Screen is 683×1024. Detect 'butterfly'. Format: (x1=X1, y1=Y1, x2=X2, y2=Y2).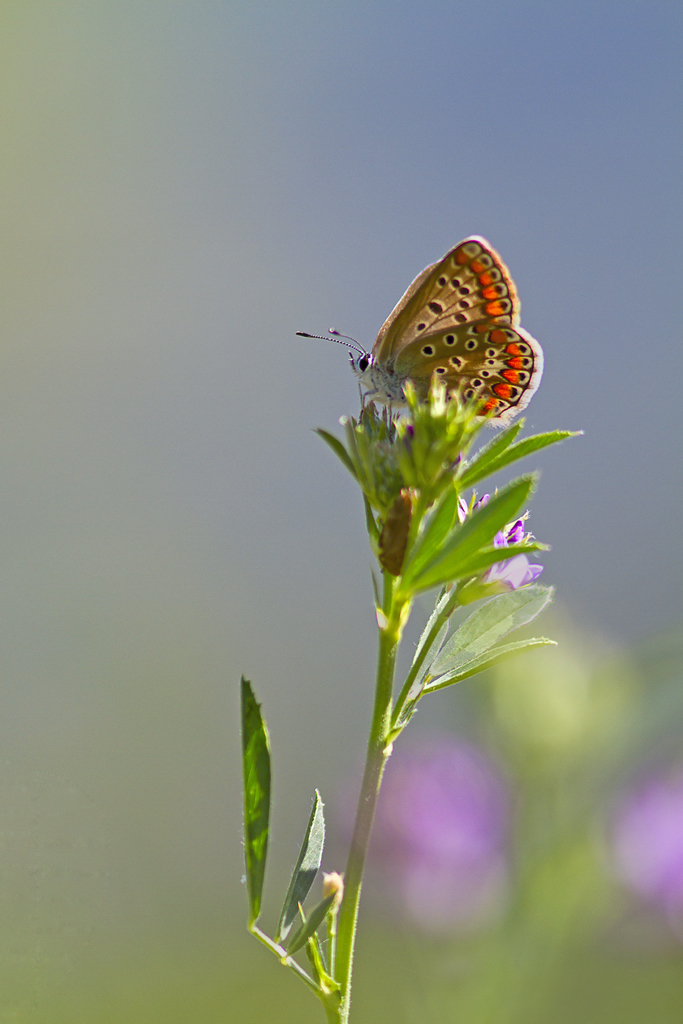
(x1=300, y1=230, x2=545, y2=415).
